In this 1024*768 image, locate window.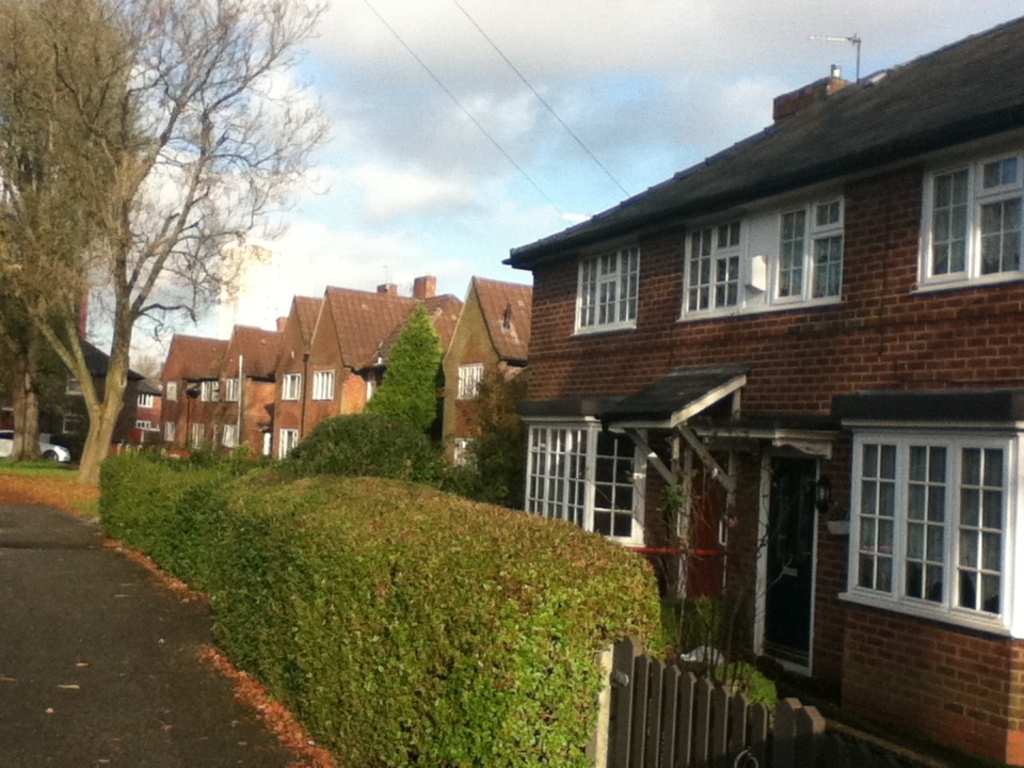
Bounding box: [133,417,148,431].
